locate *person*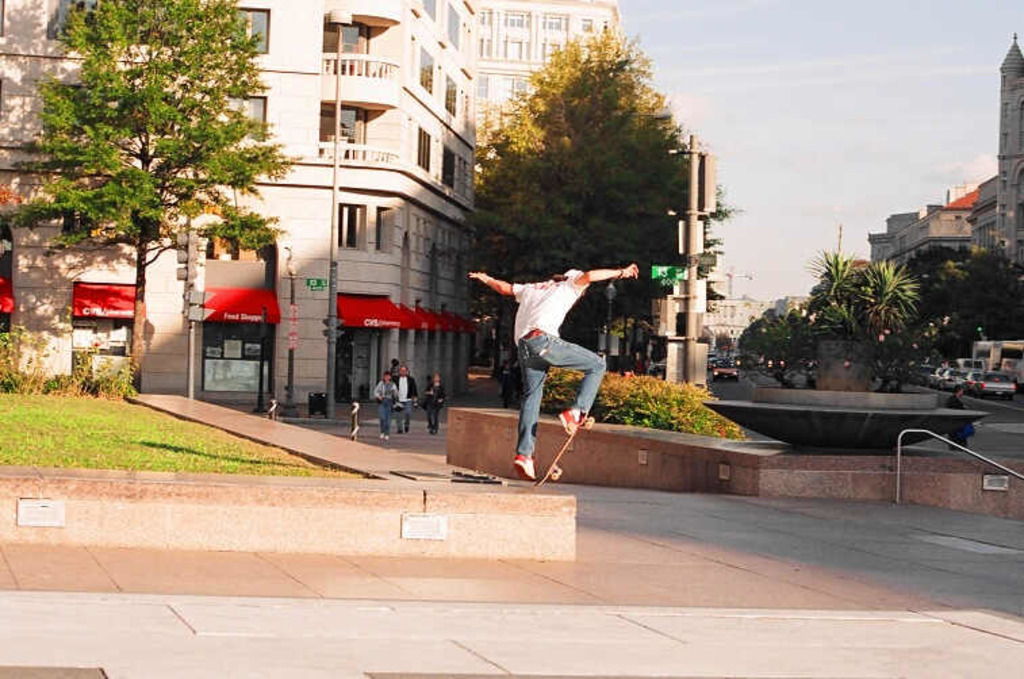
418/372/449/438
